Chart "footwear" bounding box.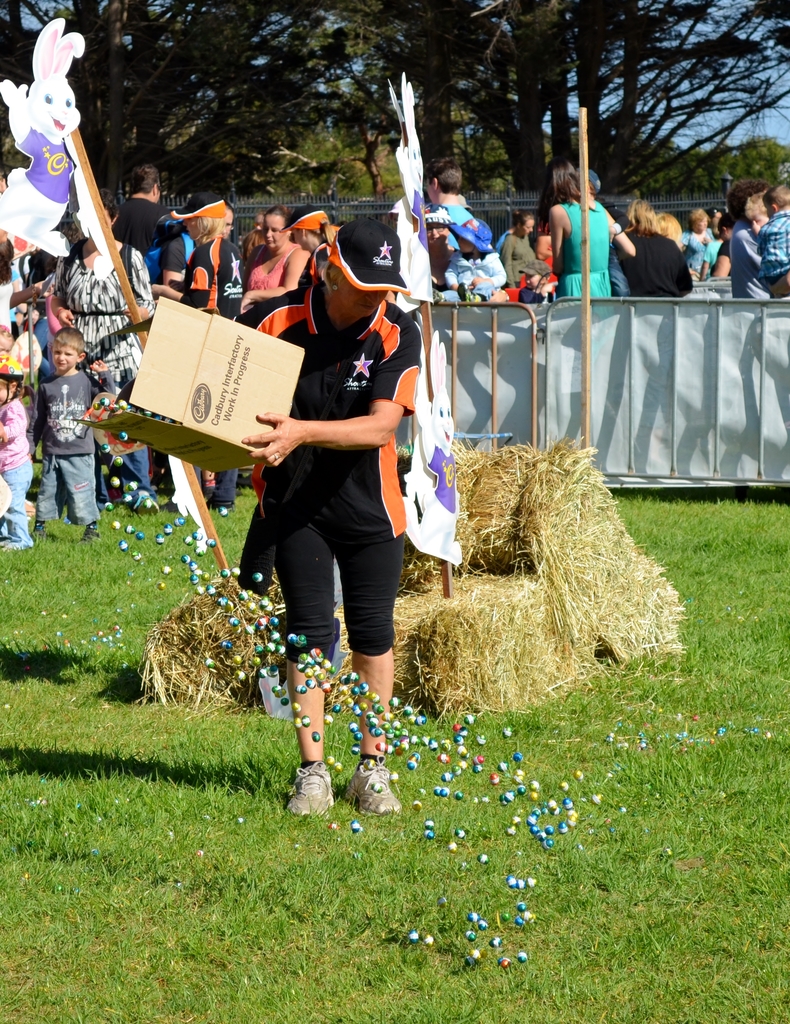
Charted: locate(289, 758, 341, 823).
